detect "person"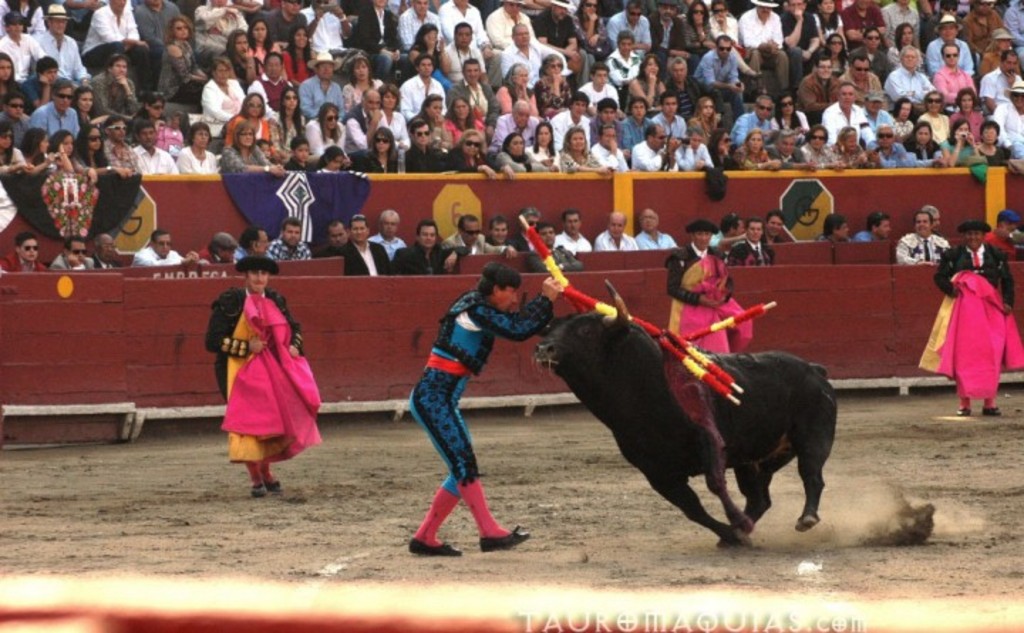
732:127:775:169
